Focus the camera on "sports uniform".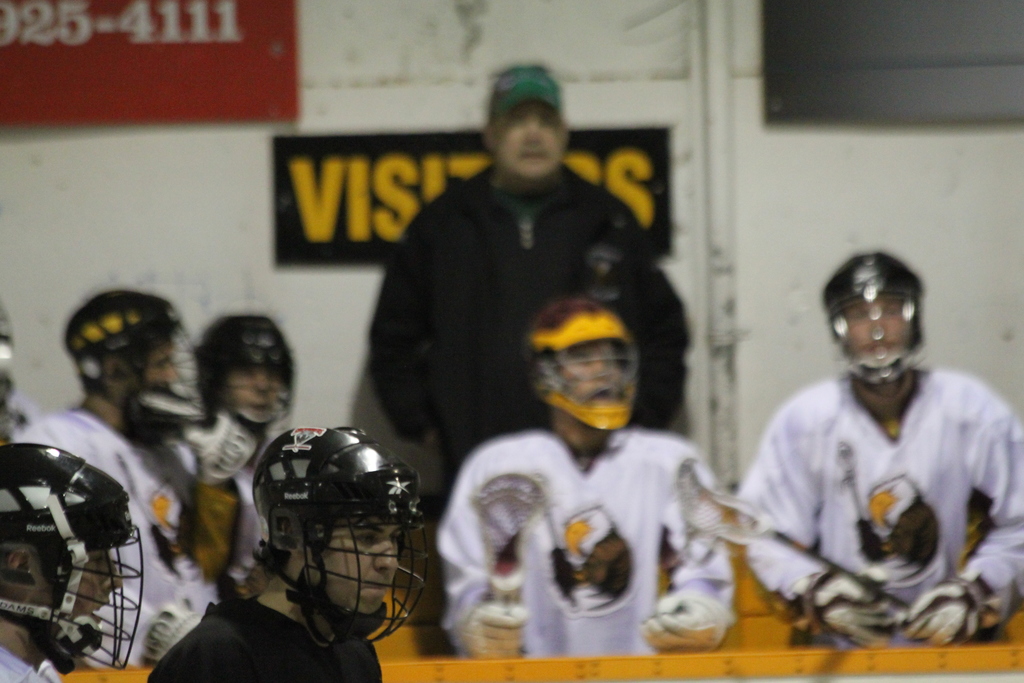
Focus region: bbox=(737, 254, 1023, 648).
